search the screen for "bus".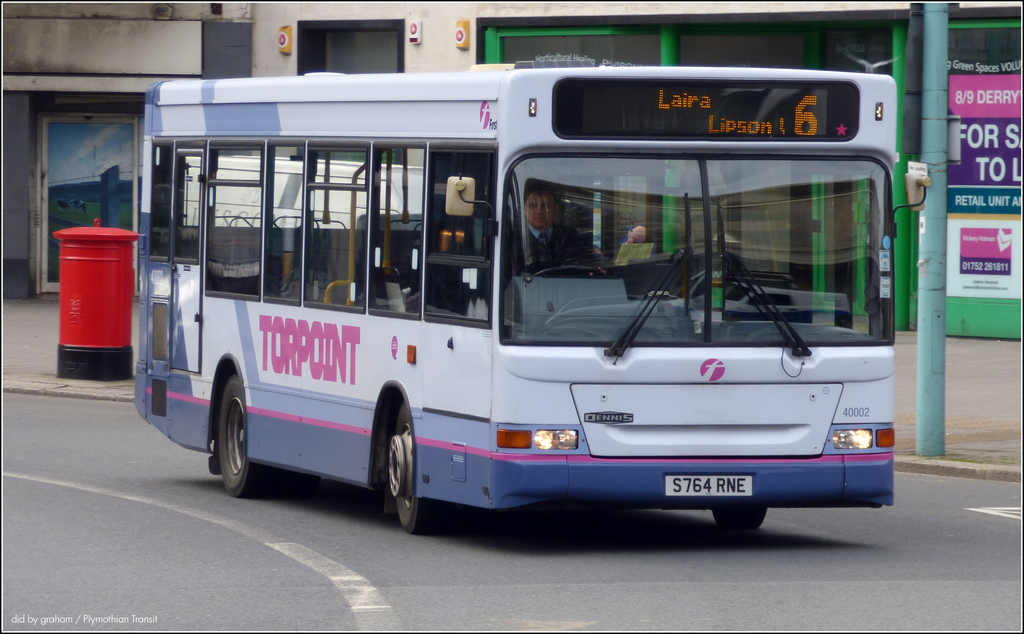
Found at <region>133, 65, 929, 539</region>.
